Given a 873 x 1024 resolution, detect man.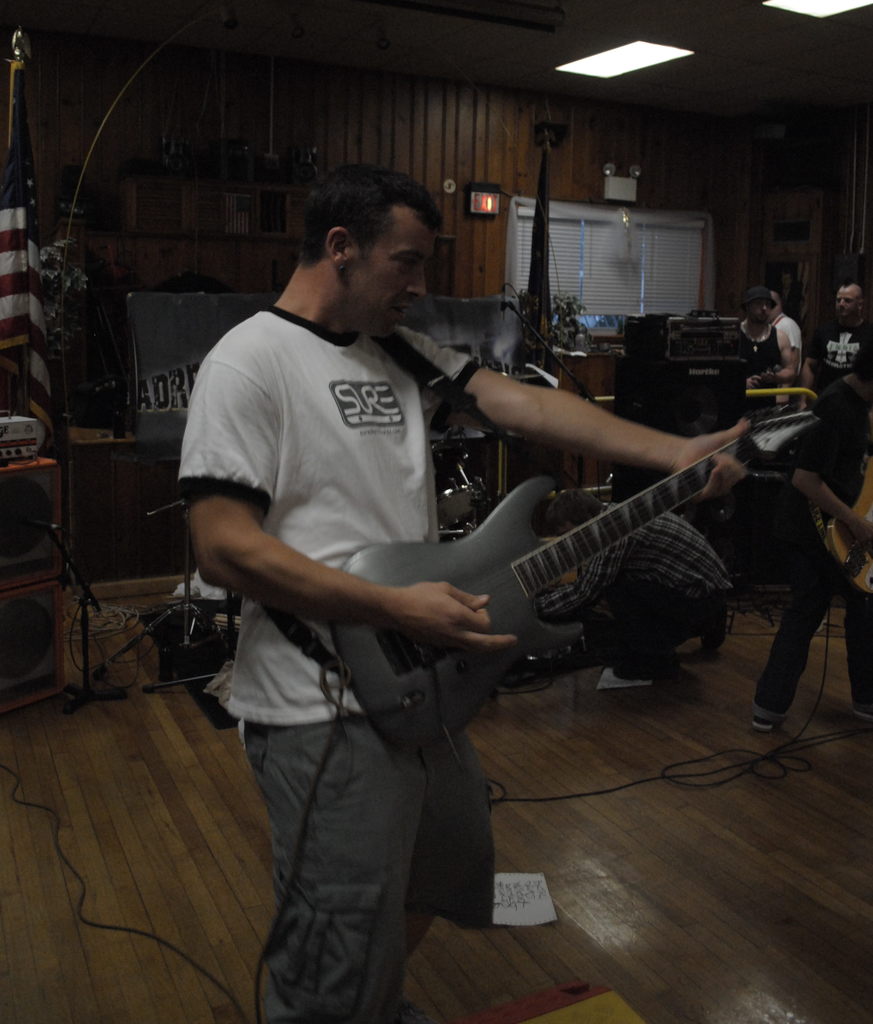
bbox(232, 182, 681, 893).
